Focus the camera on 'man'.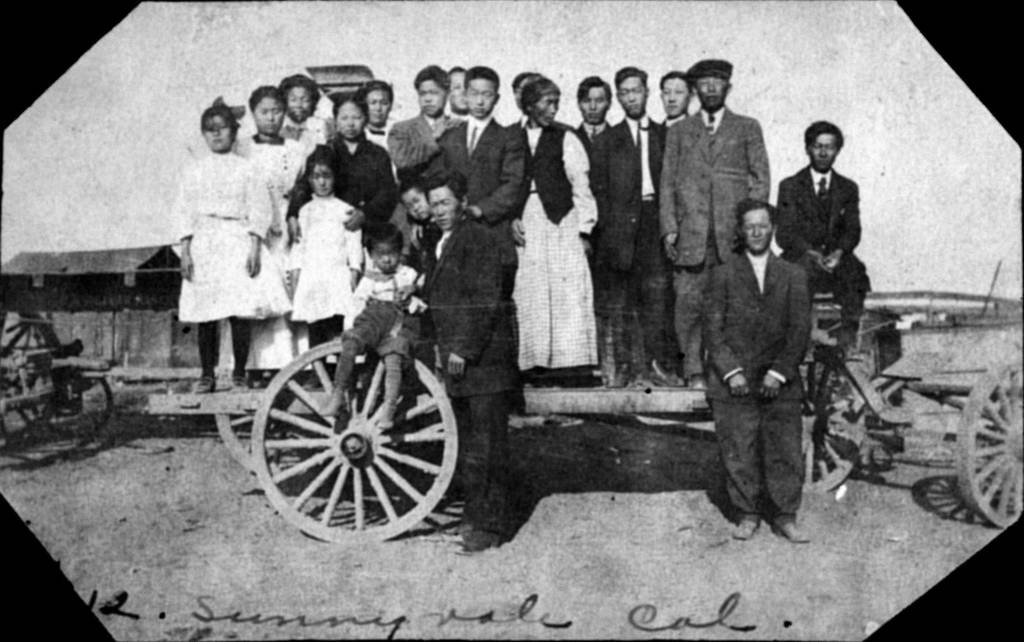
Focus region: l=655, t=71, r=693, b=131.
